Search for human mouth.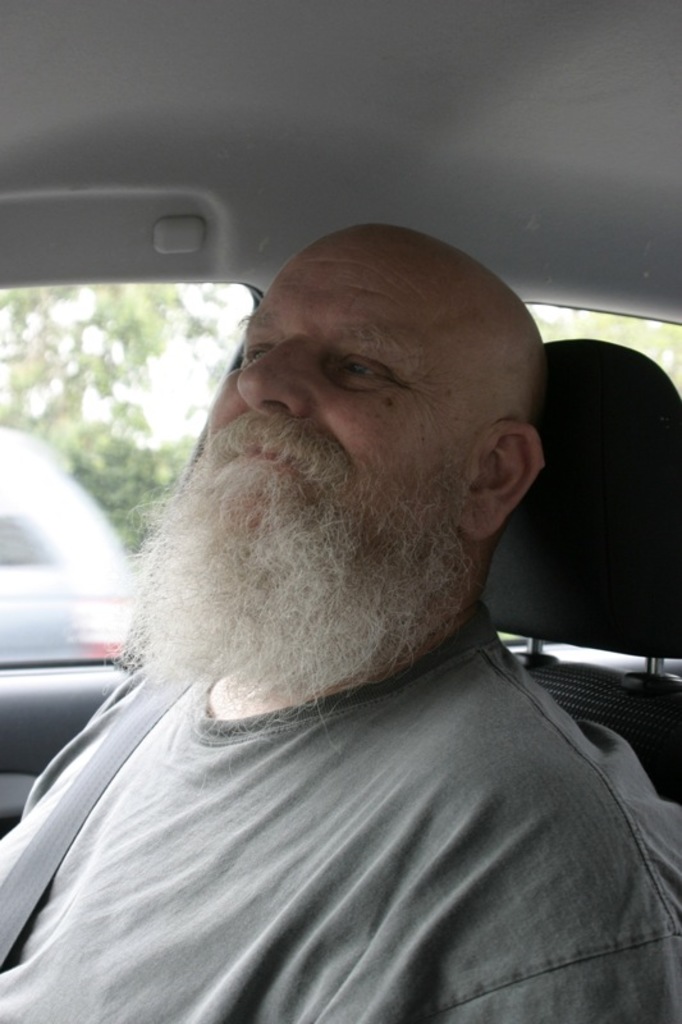
Found at [x1=230, y1=447, x2=302, y2=476].
